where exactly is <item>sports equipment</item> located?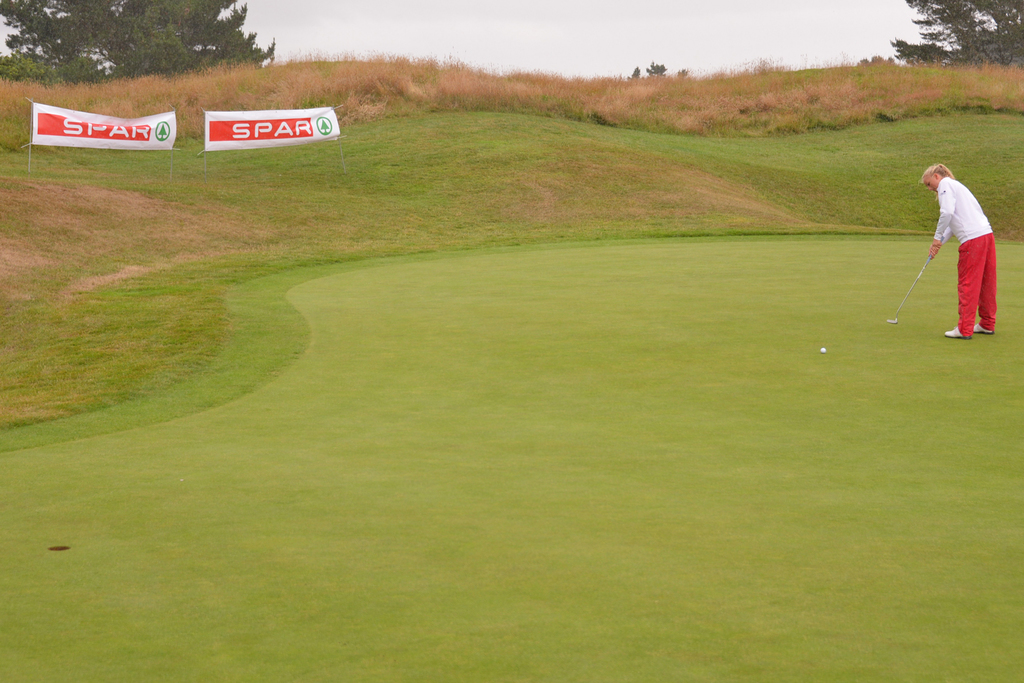
Its bounding box is bbox(819, 347, 826, 355).
